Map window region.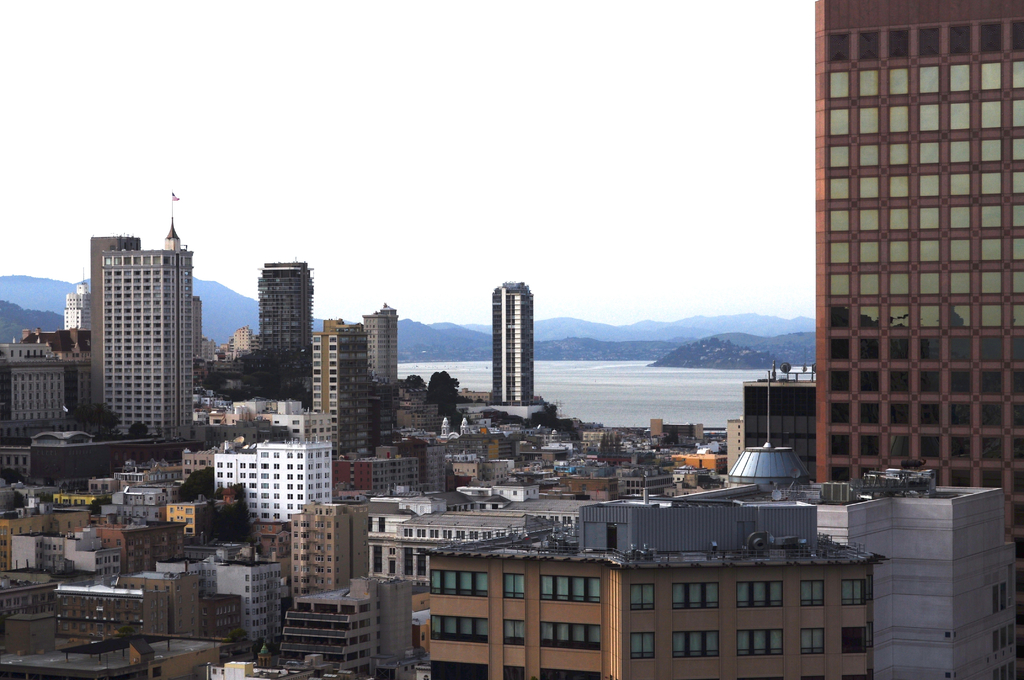
Mapped to 826/241/852/266.
